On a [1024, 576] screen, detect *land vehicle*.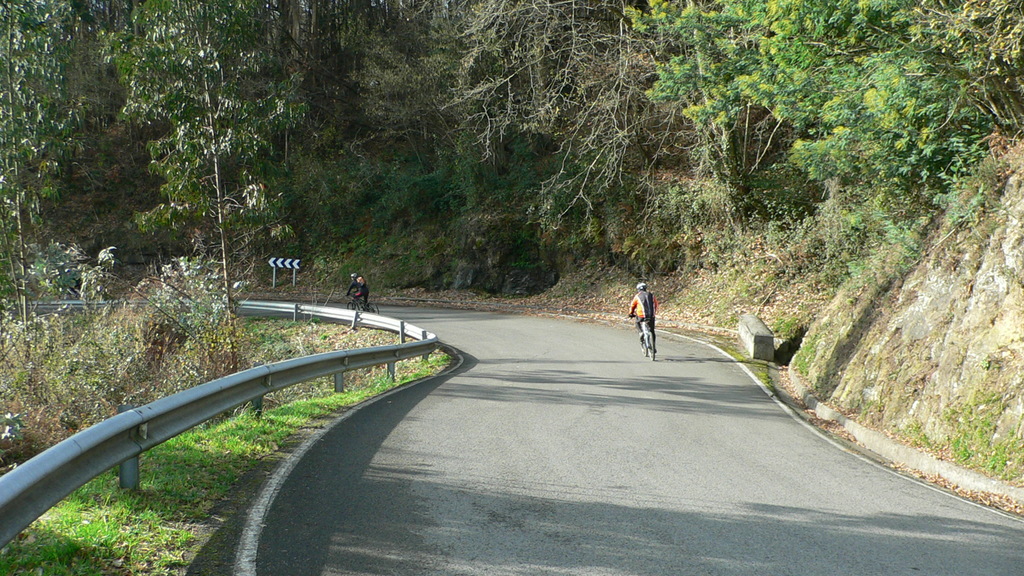
pyautogui.locateOnScreen(632, 314, 655, 361).
